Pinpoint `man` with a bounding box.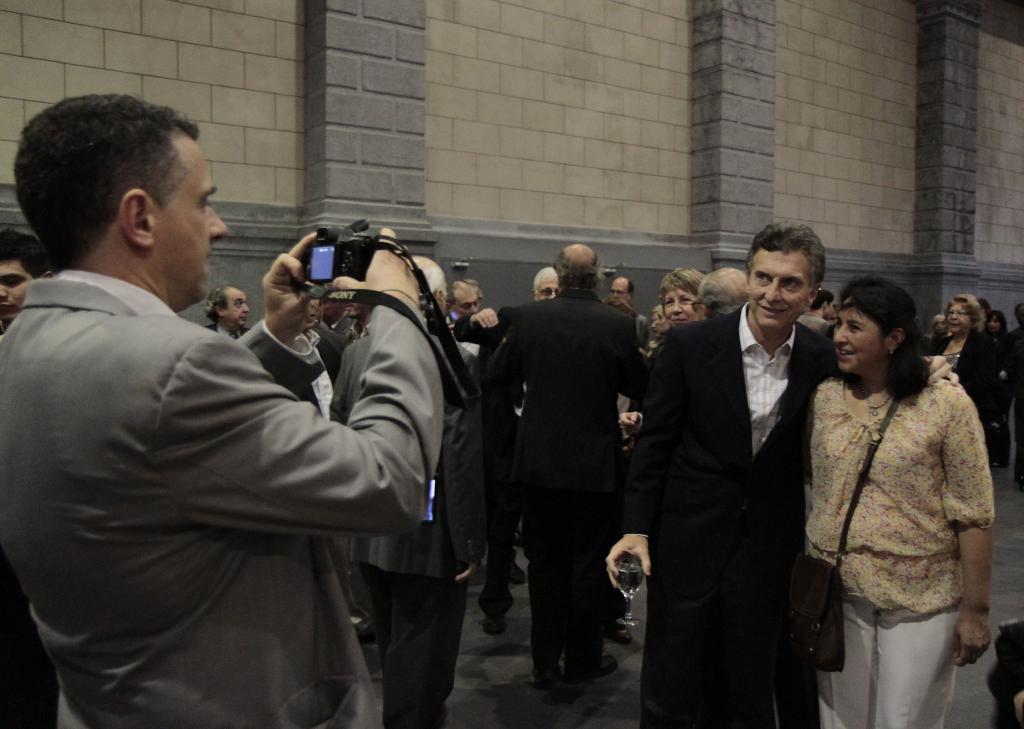
select_region(694, 270, 749, 320).
